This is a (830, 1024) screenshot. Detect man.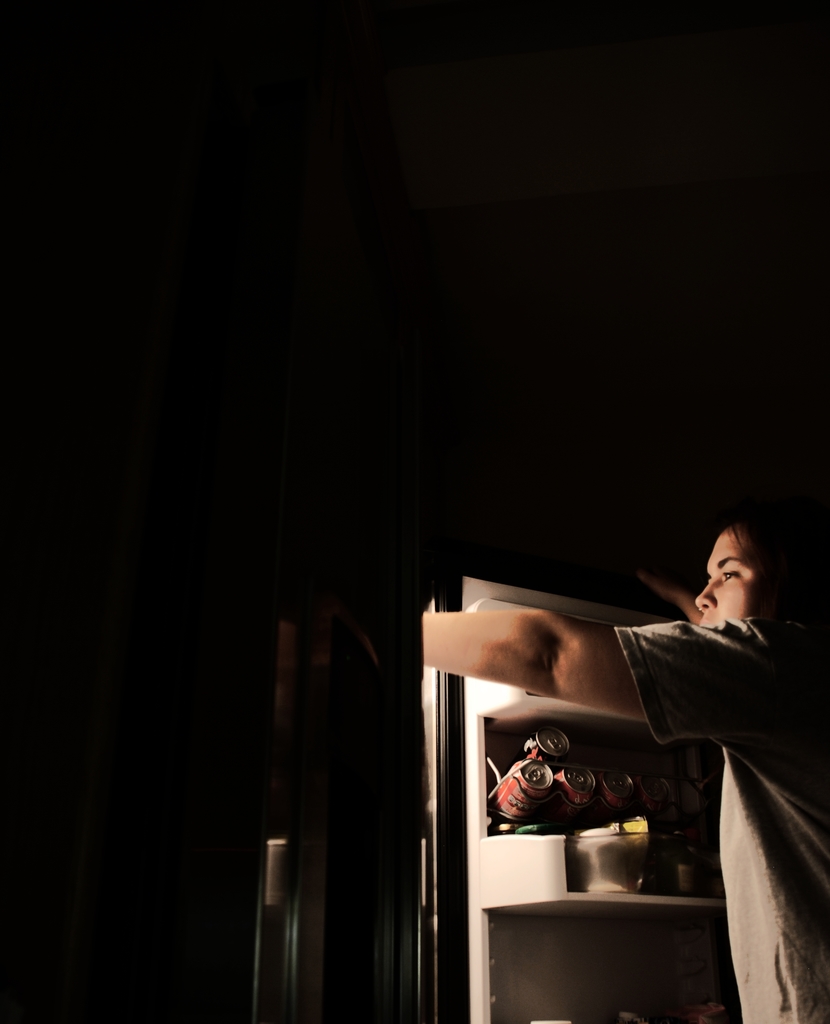
BBox(462, 509, 827, 940).
